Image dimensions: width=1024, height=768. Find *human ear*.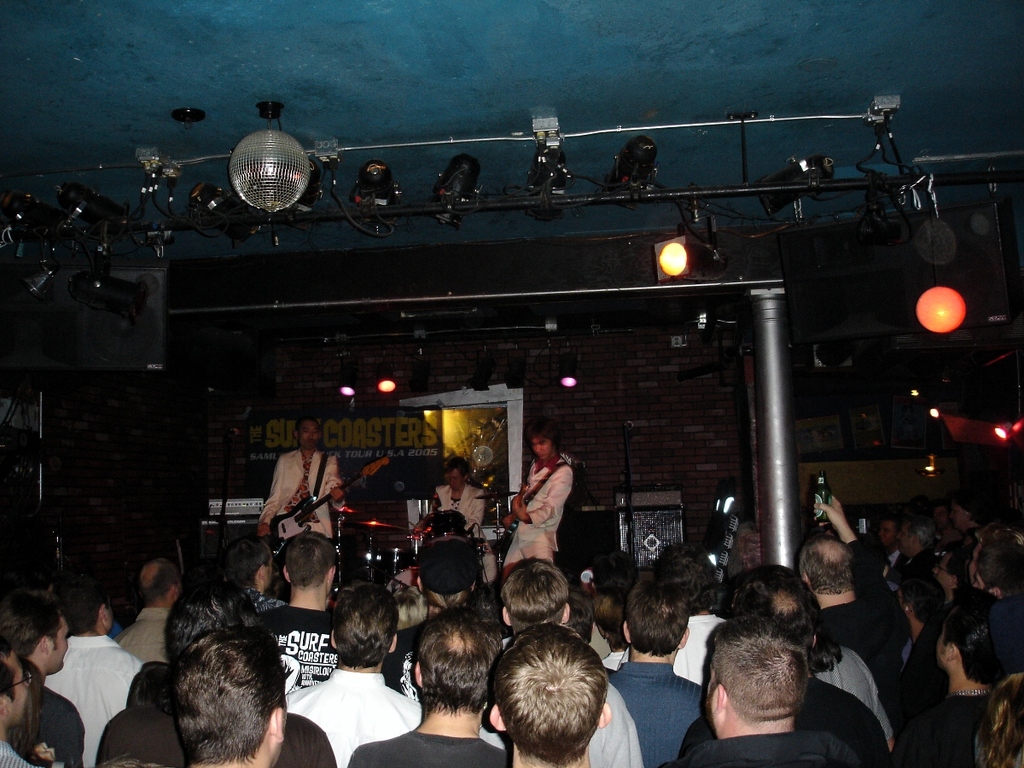
(left=560, top=604, right=567, bottom=625).
